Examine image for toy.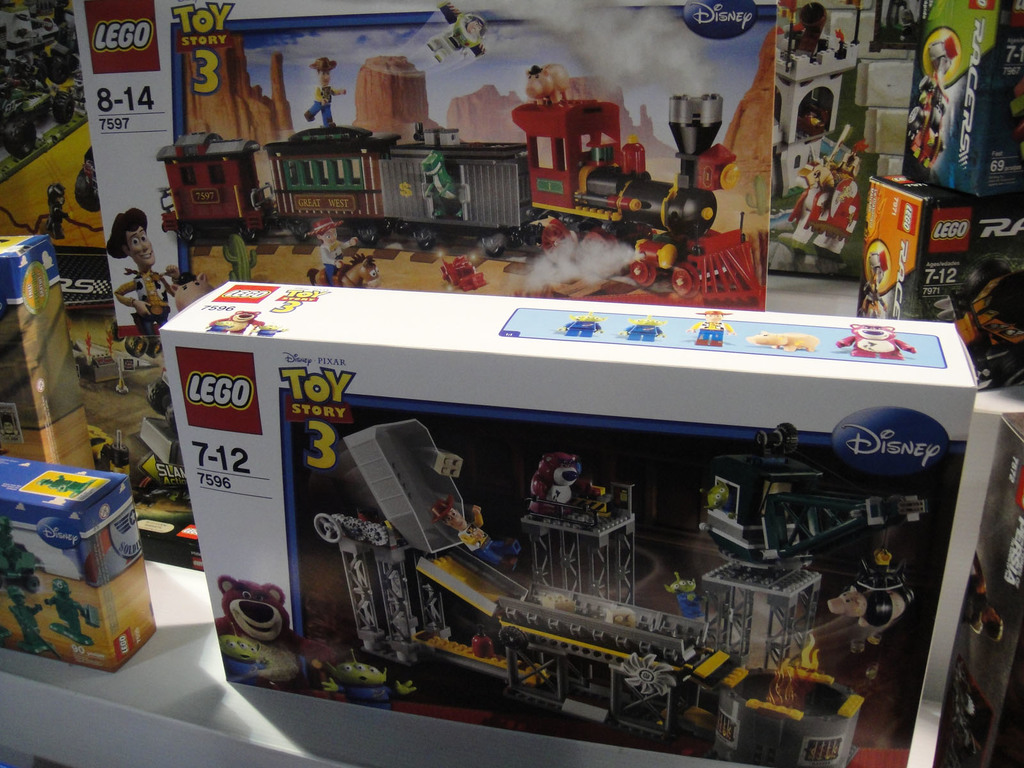
Examination result: {"x1": 835, "y1": 323, "x2": 915, "y2": 360}.
